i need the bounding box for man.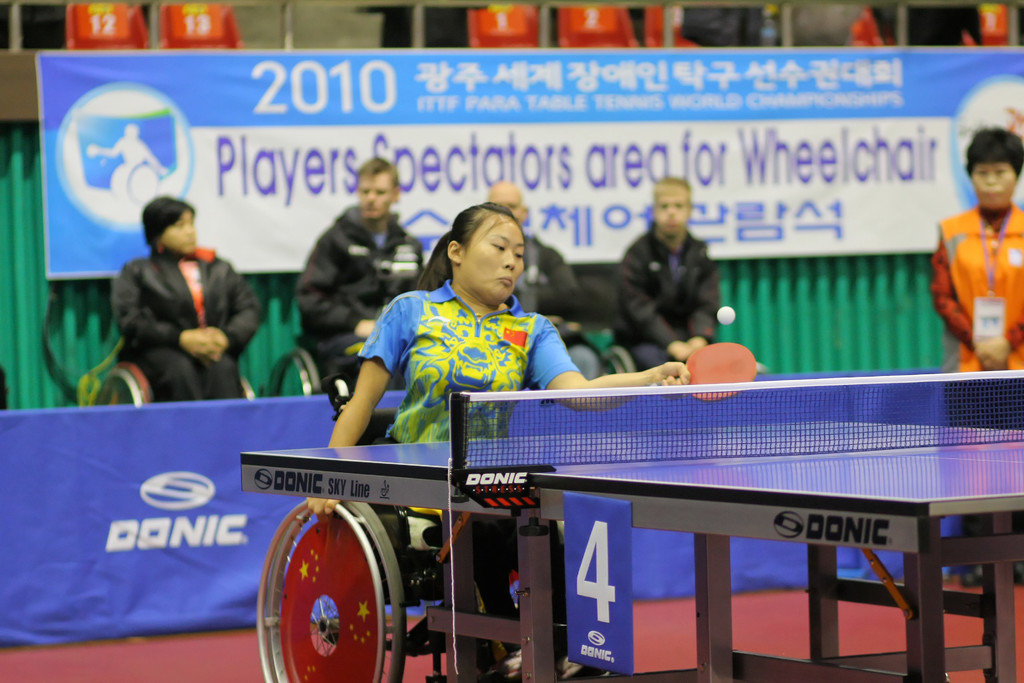
Here it is: select_region(603, 173, 720, 377).
